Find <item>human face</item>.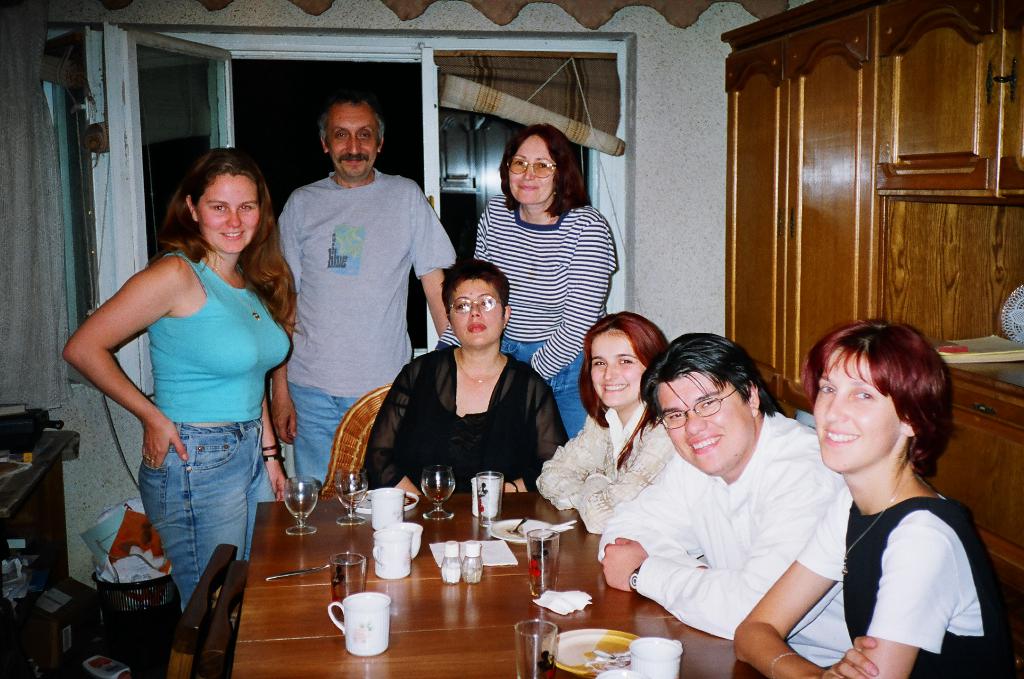
<region>509, 137, 551, 204</region>.
